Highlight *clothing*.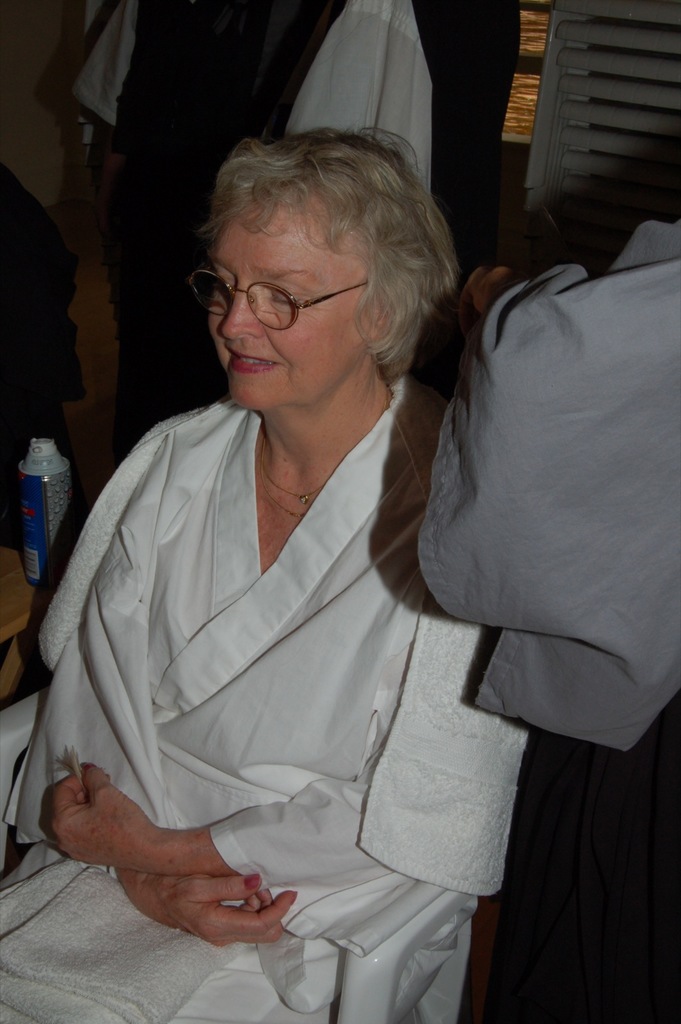
Highlighted region: <region>76, 0, 263, 415</region>.
